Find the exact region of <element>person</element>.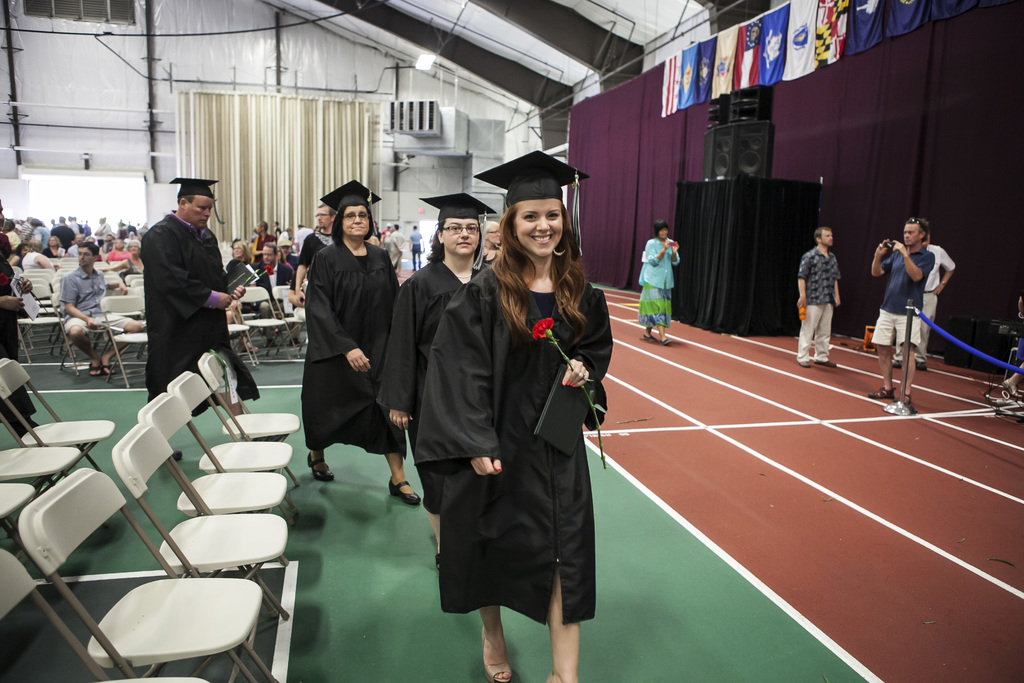
Exact region: <box>872,211,931,402</box>.
